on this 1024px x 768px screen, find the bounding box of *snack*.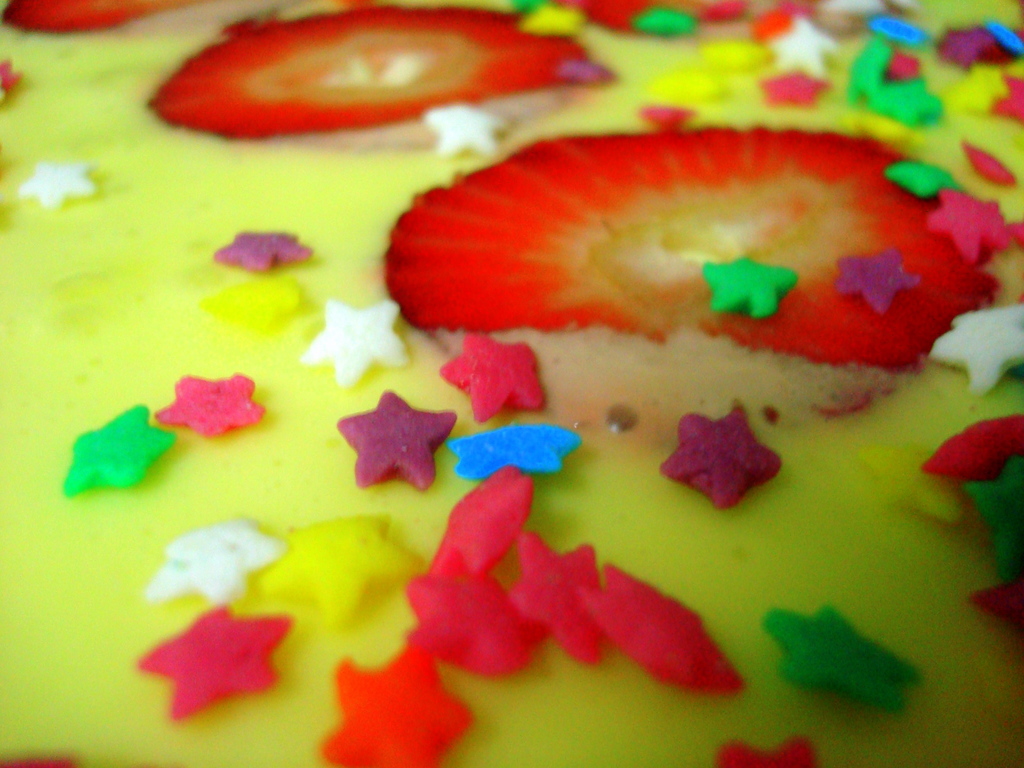
Bounding box: {"left": 0, "top": 18, "right": 1023, "bottom": 744}.
